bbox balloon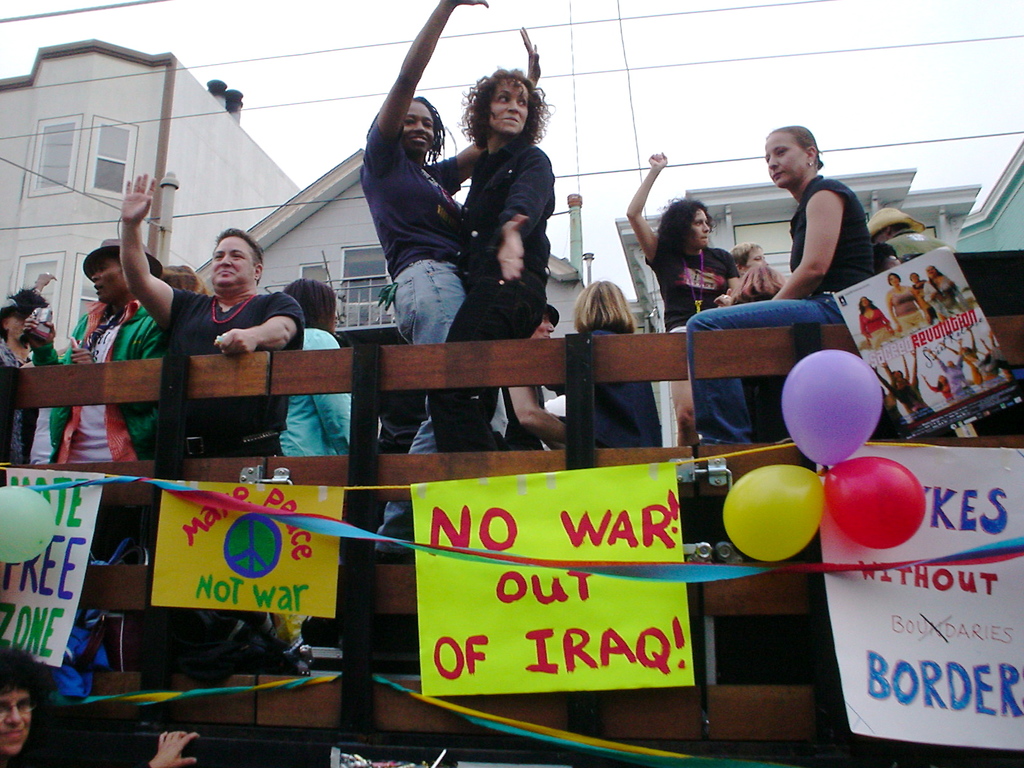
{"left": 823, "top": 452, "right": 927, "bottom": 545}
